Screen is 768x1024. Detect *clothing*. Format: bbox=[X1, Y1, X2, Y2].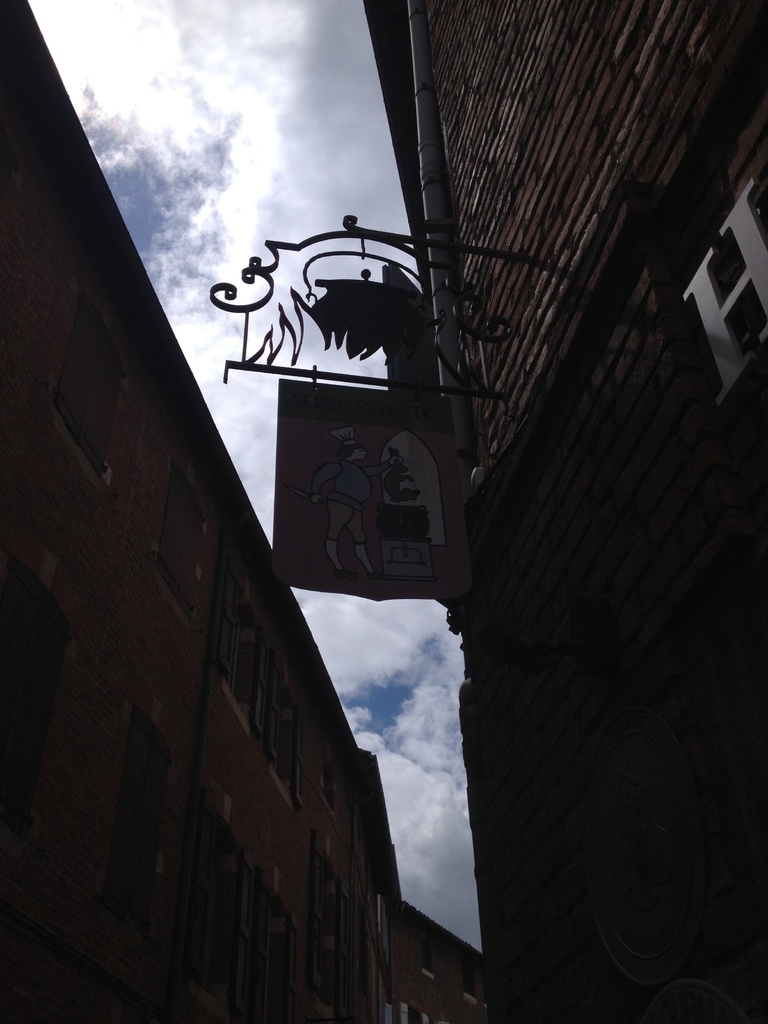
bbox=[314, 458, 369, 547].
